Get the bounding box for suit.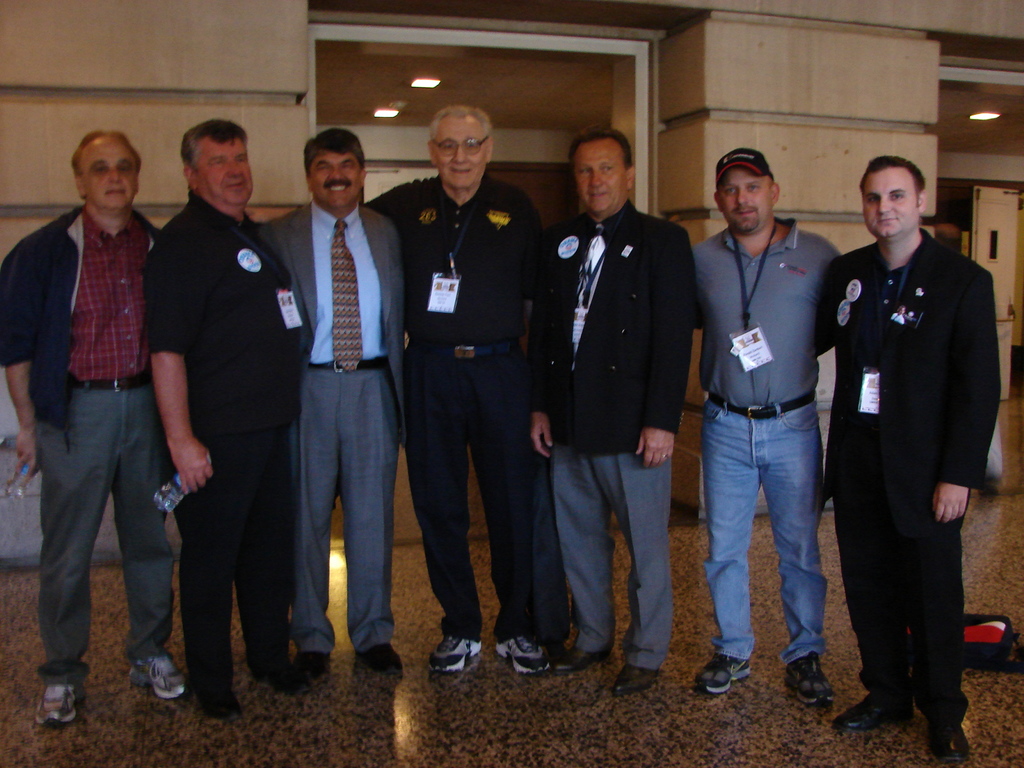
(257, 202, 410, 653).
